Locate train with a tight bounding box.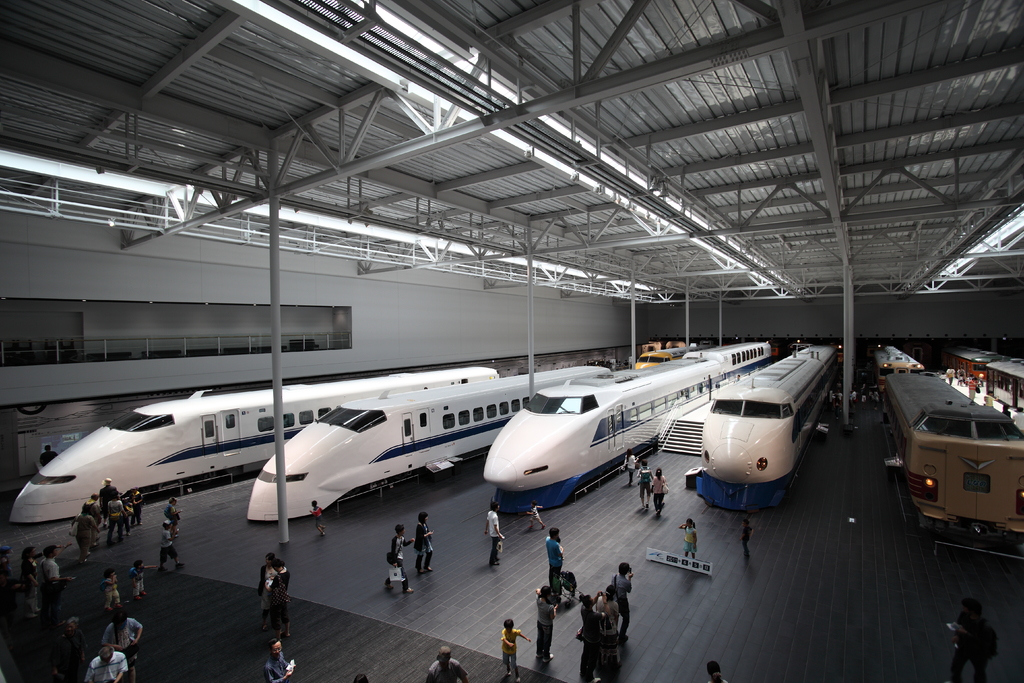
x1=689 y1=343 x2=842 y2=513.
